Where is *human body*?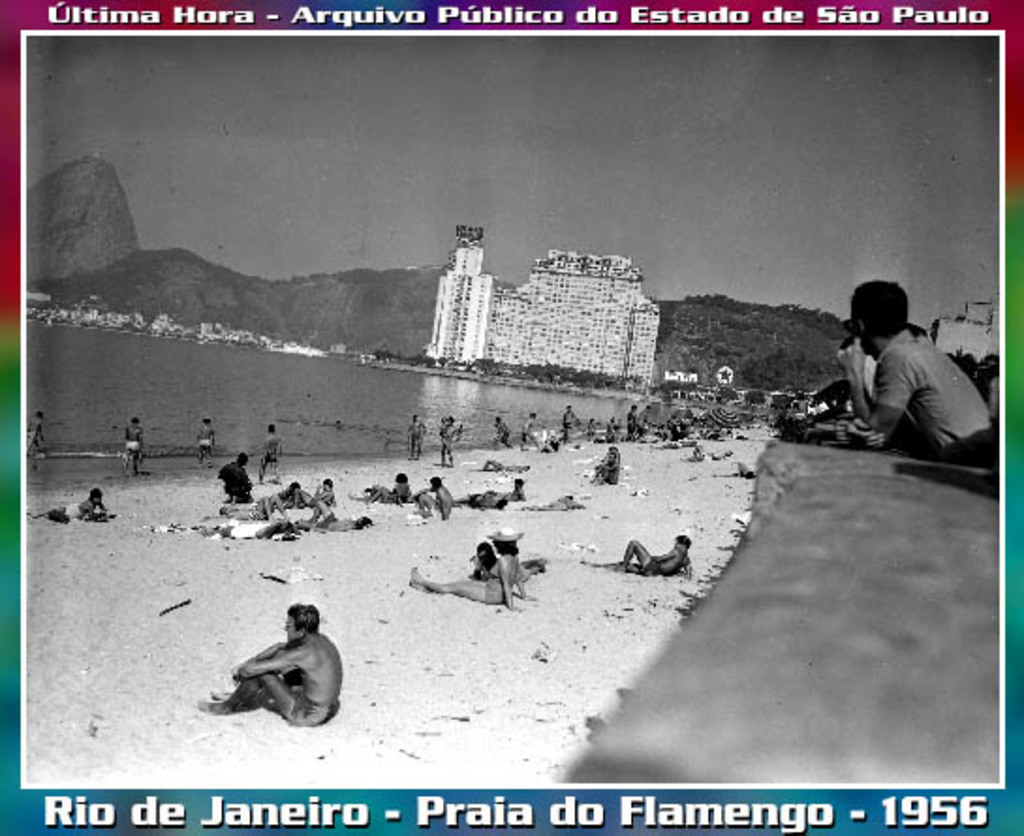
crop(825, 278, 986, 475).
